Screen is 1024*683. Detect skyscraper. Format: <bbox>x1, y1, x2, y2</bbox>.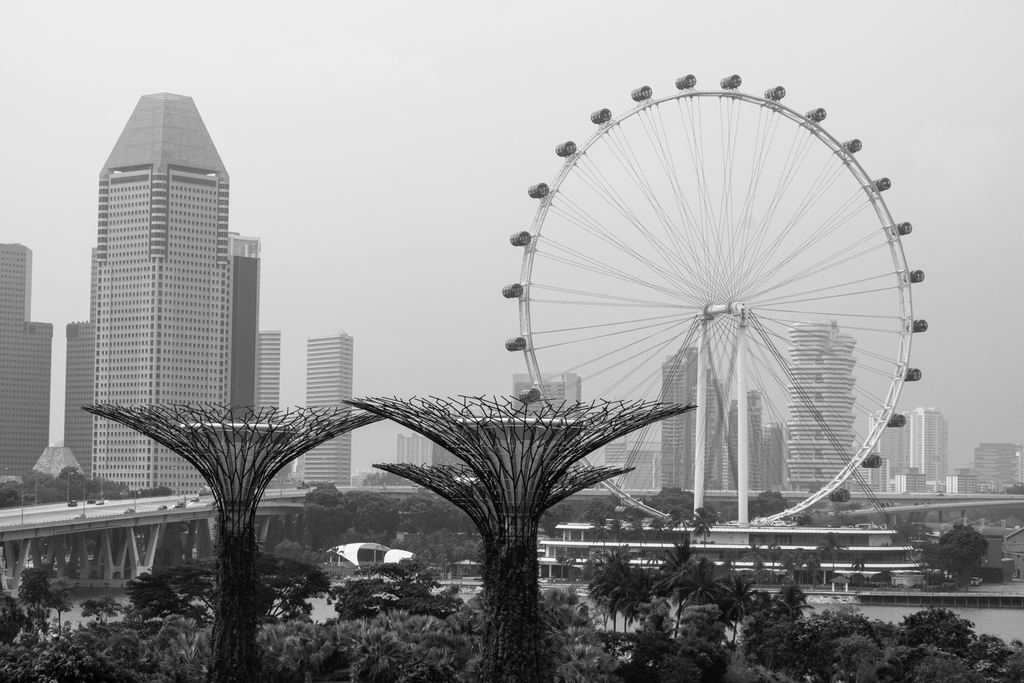
<bbox>744, 382, 761, 493</bbox>.
